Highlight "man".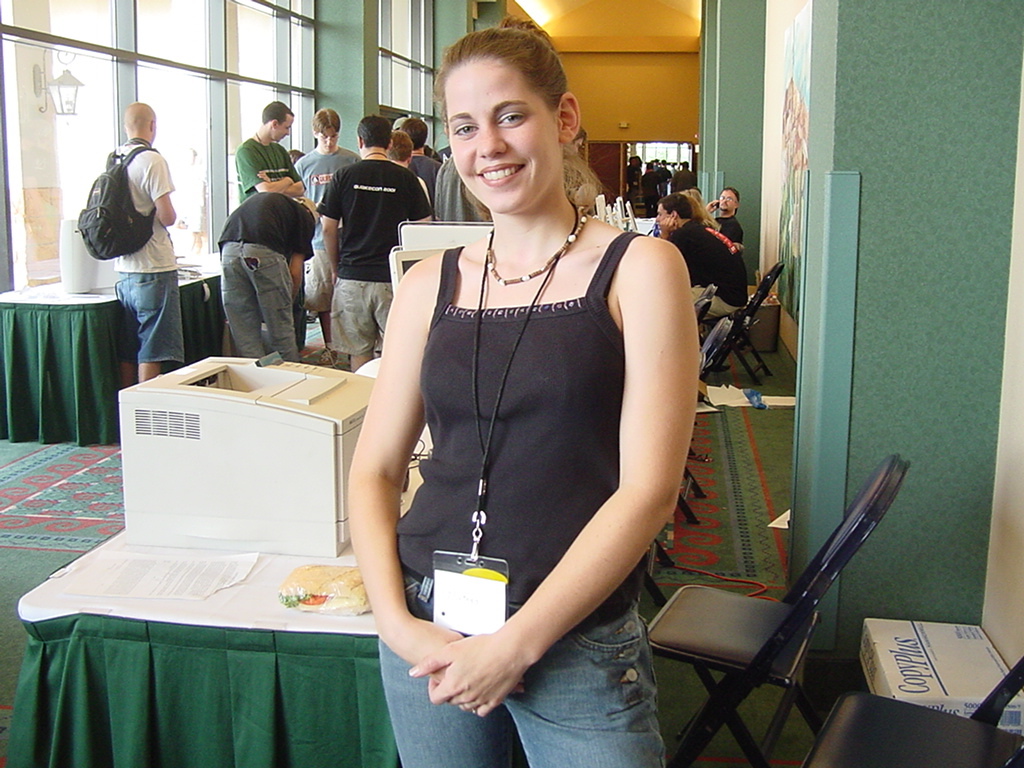
Highlighted region: region(315, 114, 435, 378).
